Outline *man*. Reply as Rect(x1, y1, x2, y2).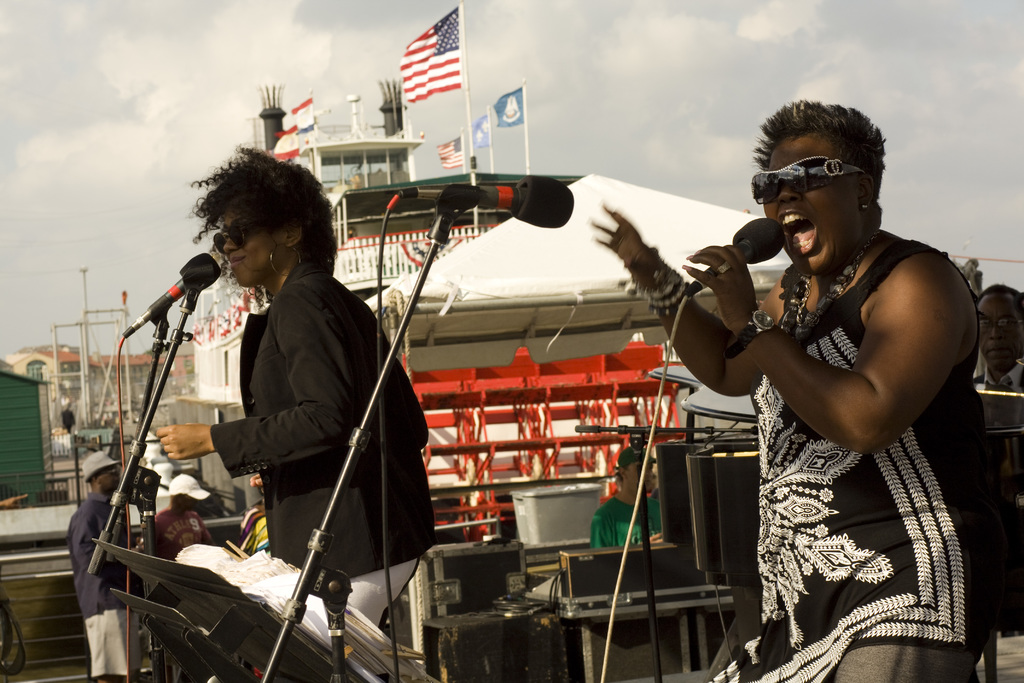
Rect(589, 442, 671, 567).
